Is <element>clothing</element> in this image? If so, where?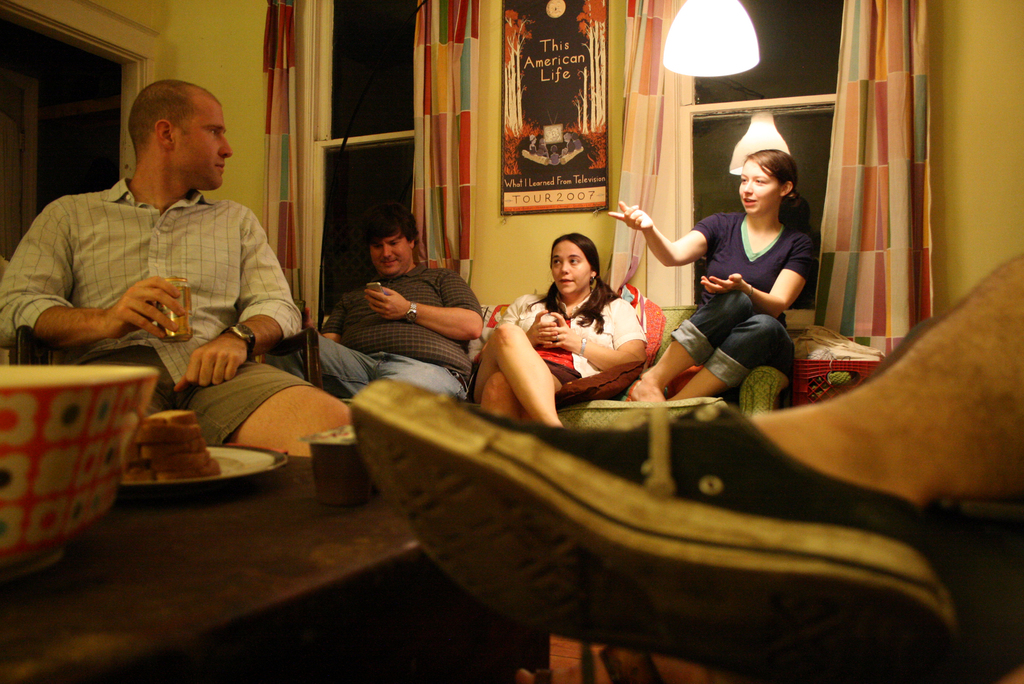
Yes, at (left=675, top=210, right=817, bottom=393).
